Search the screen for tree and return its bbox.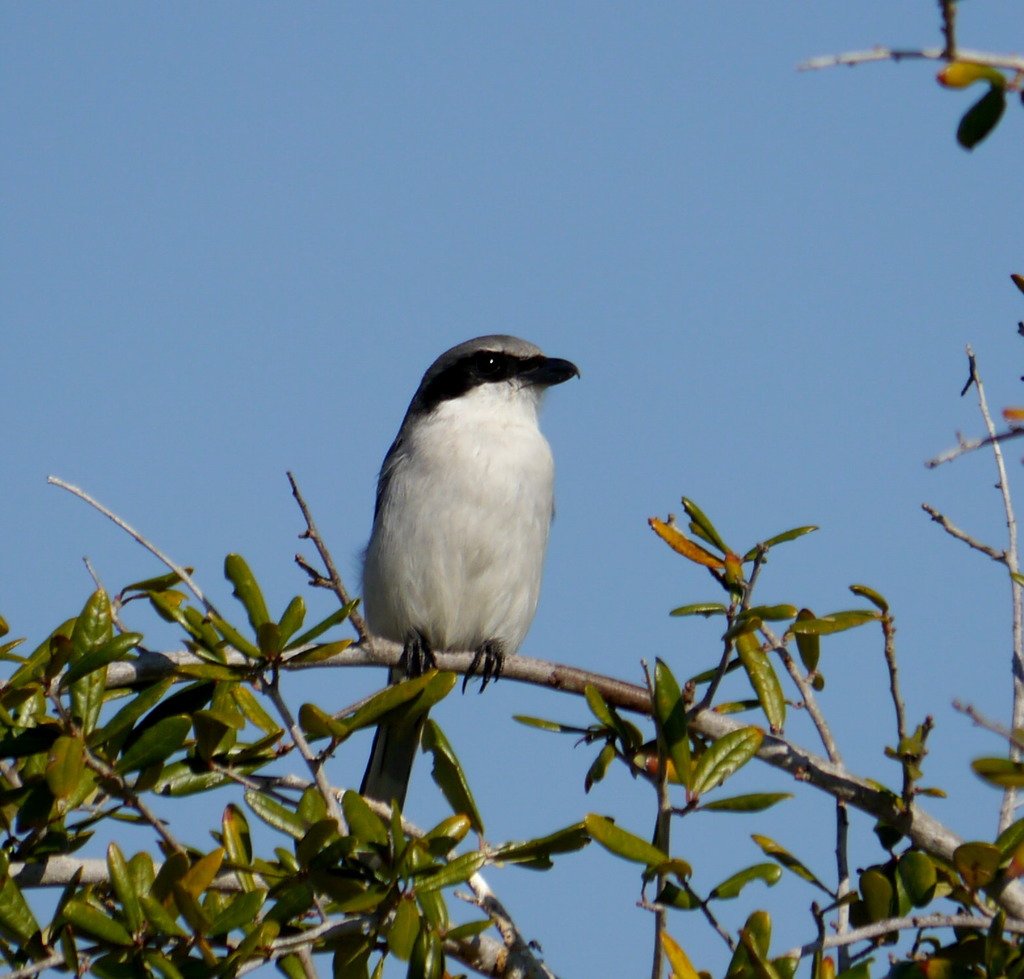
Found: bbox(0, 178, 1010, 978).
